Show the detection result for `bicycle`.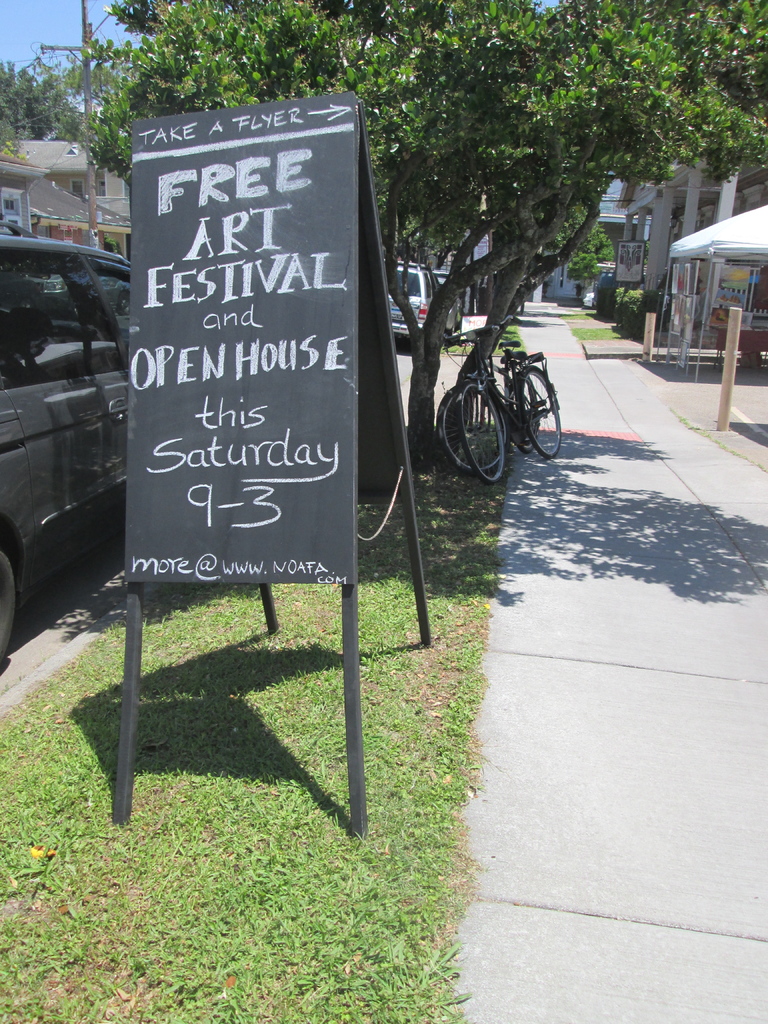
(x1=442, y1=316, x2=564, y2=487).
